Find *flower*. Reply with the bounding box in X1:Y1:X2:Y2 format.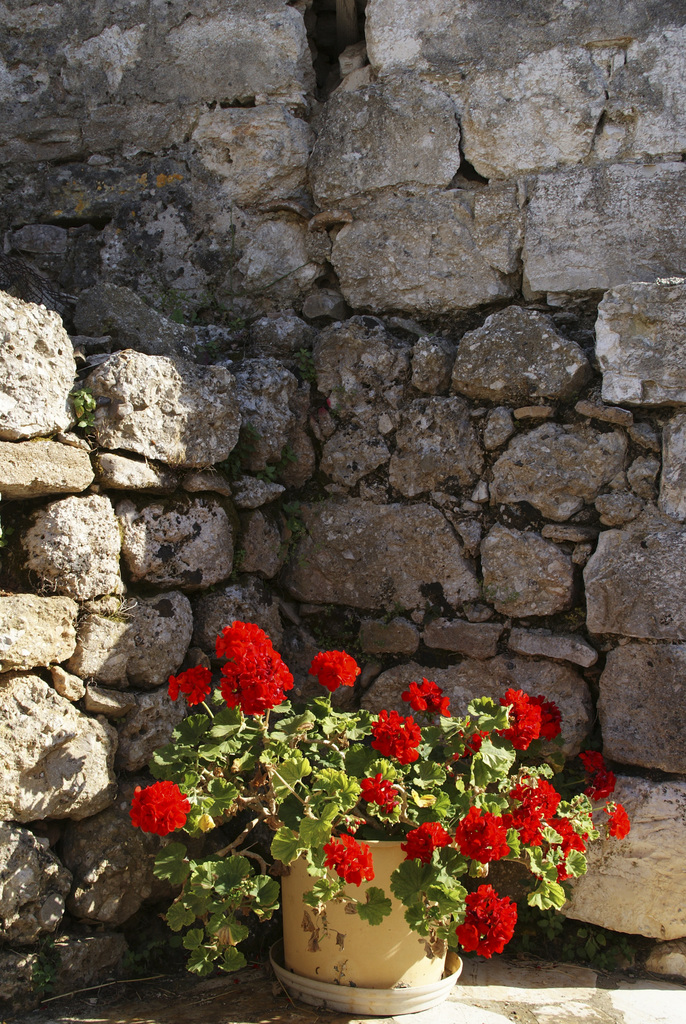
554:863:573:884.
